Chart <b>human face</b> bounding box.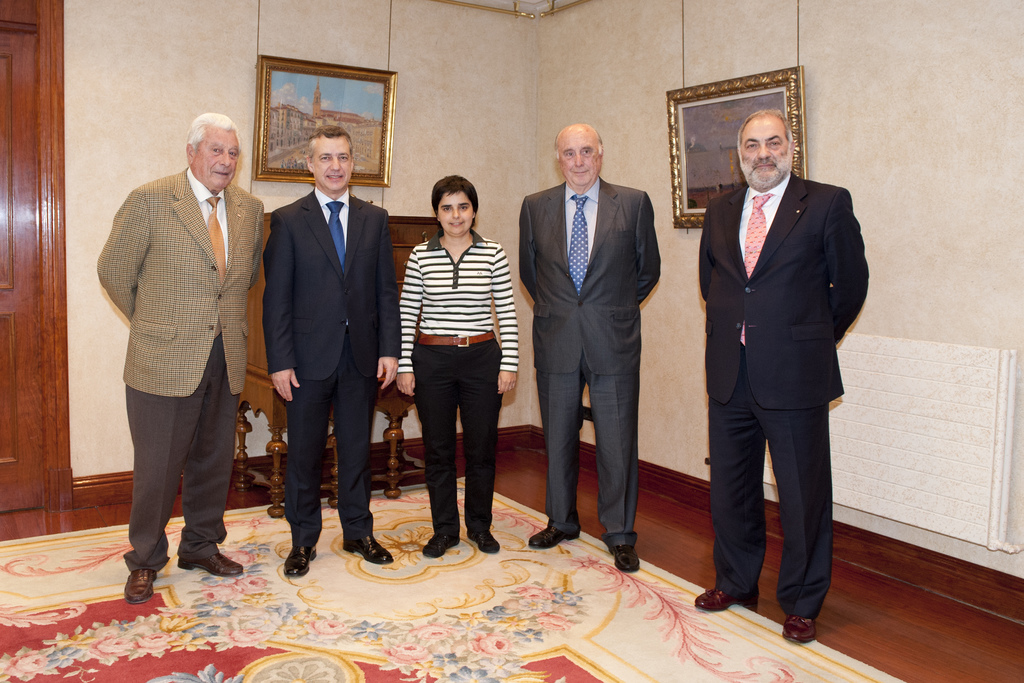
Charted: box=[305, 142, 355, 189].
